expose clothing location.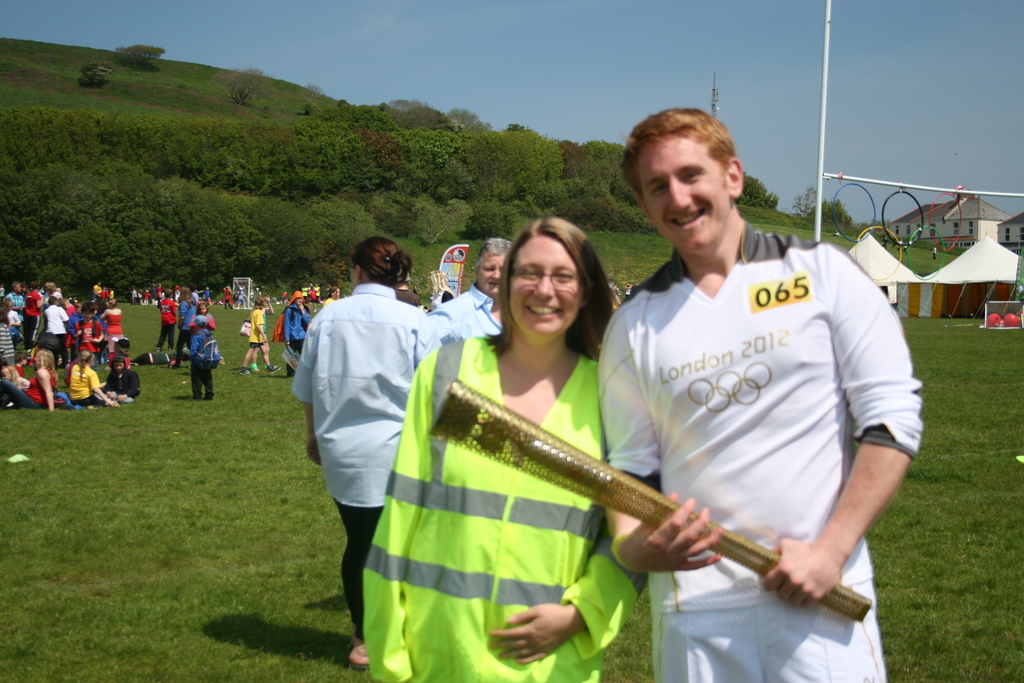
Exposed at BBox(156, 297, 175, 349).
